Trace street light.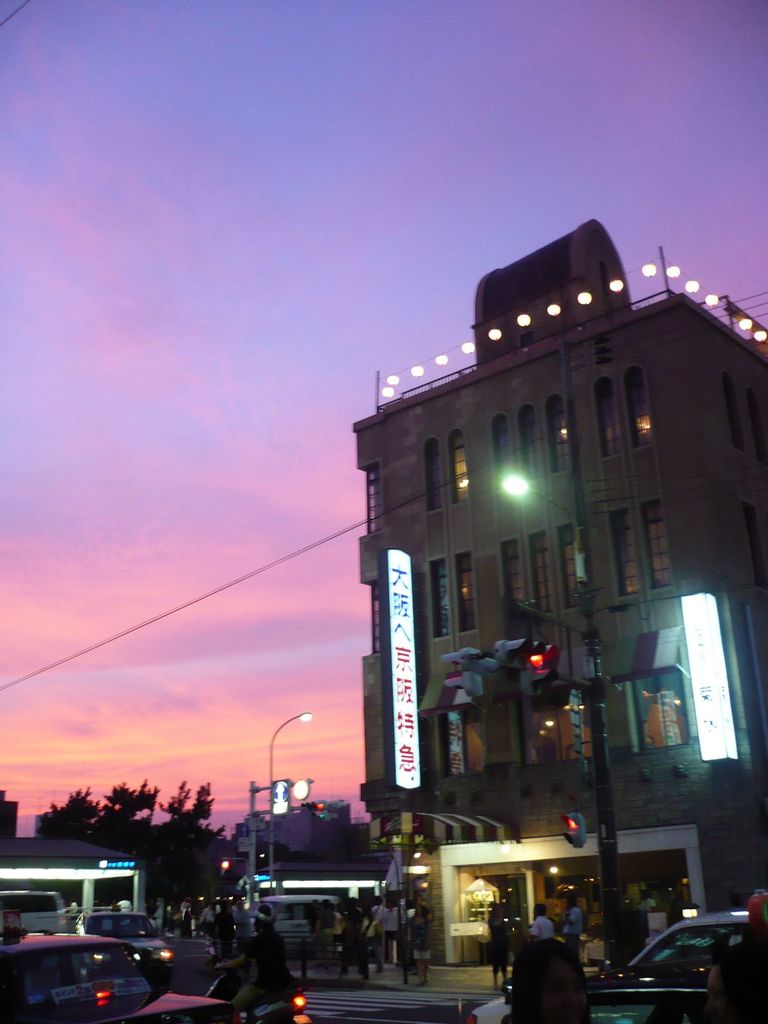
Traced to (left=499, top=461, right=639, bottom=968).
